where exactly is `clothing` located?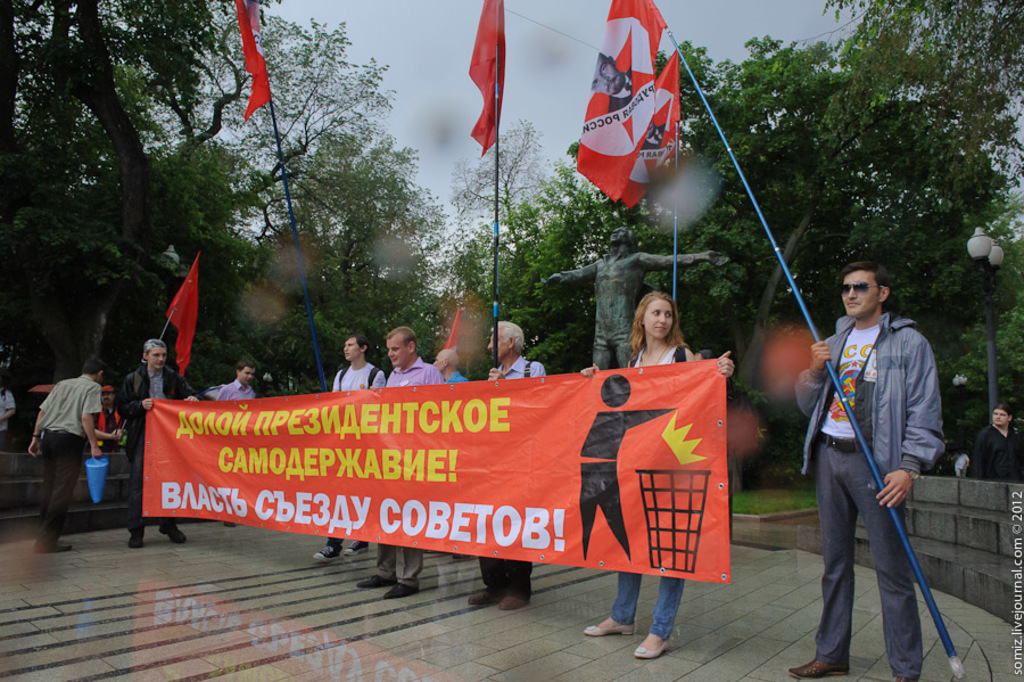
Its bounding box is x1=973, y1=426, x2=1023, y2=487.
